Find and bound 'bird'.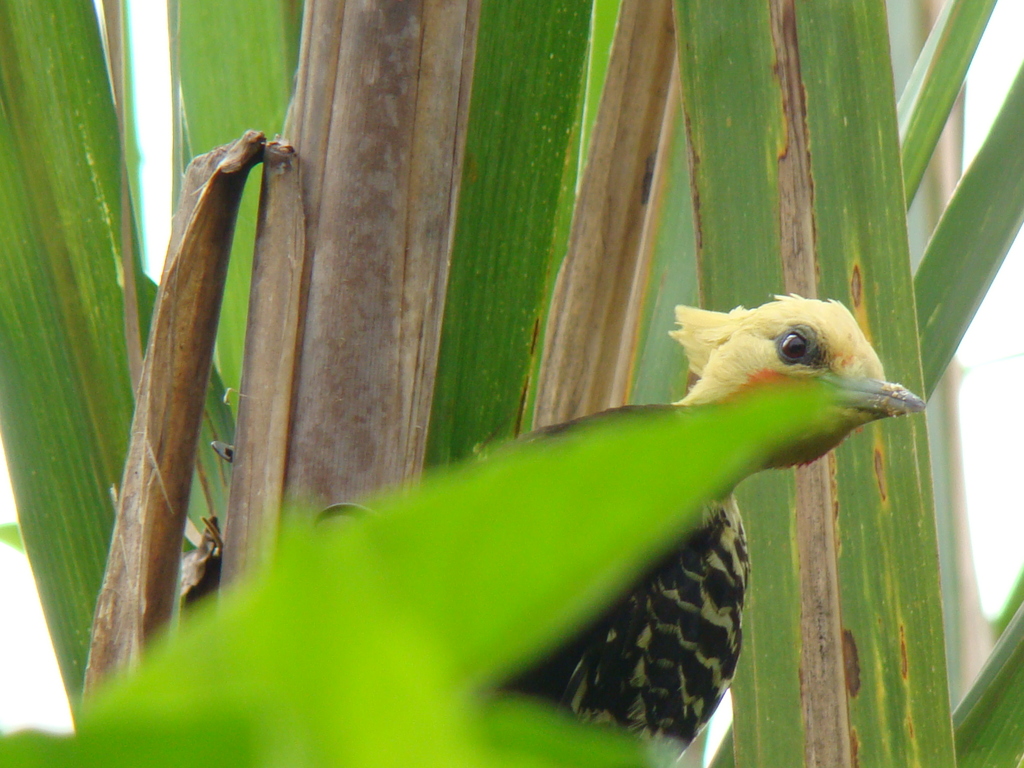
Bound: locate(544, 305, 934, 704).
